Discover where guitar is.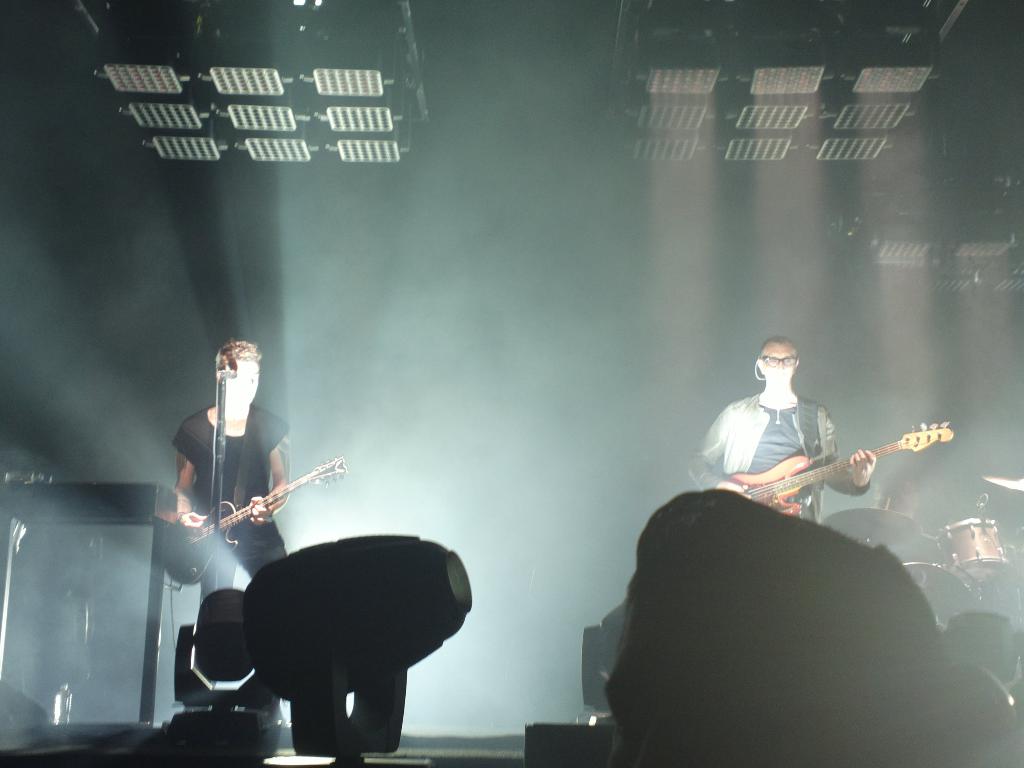
Discovered at locate(723, 420, 956, 509).
